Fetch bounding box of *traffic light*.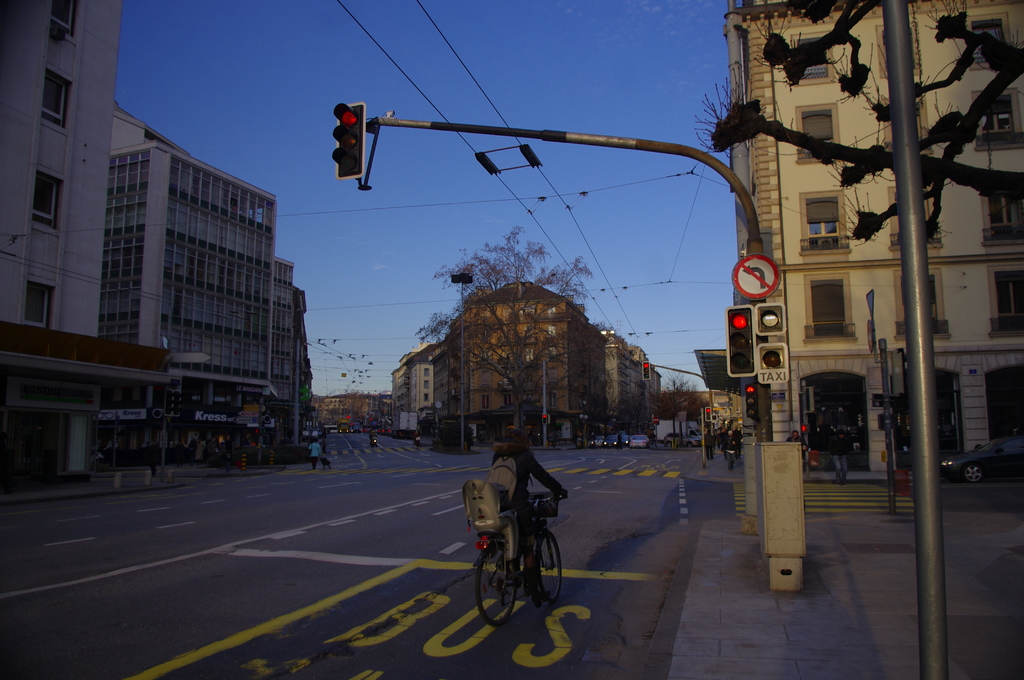
Bbox: x1=801, y1=423, x2=810, y2=432.
